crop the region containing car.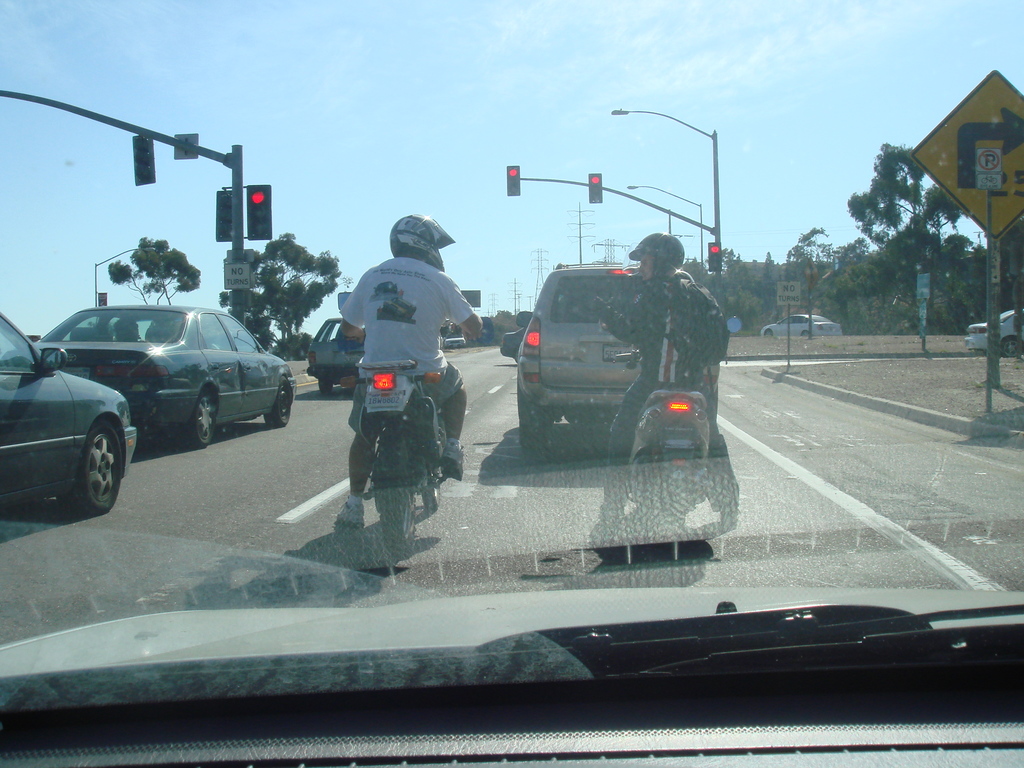
Crop region: box=[962, 307, 1023, 360].
